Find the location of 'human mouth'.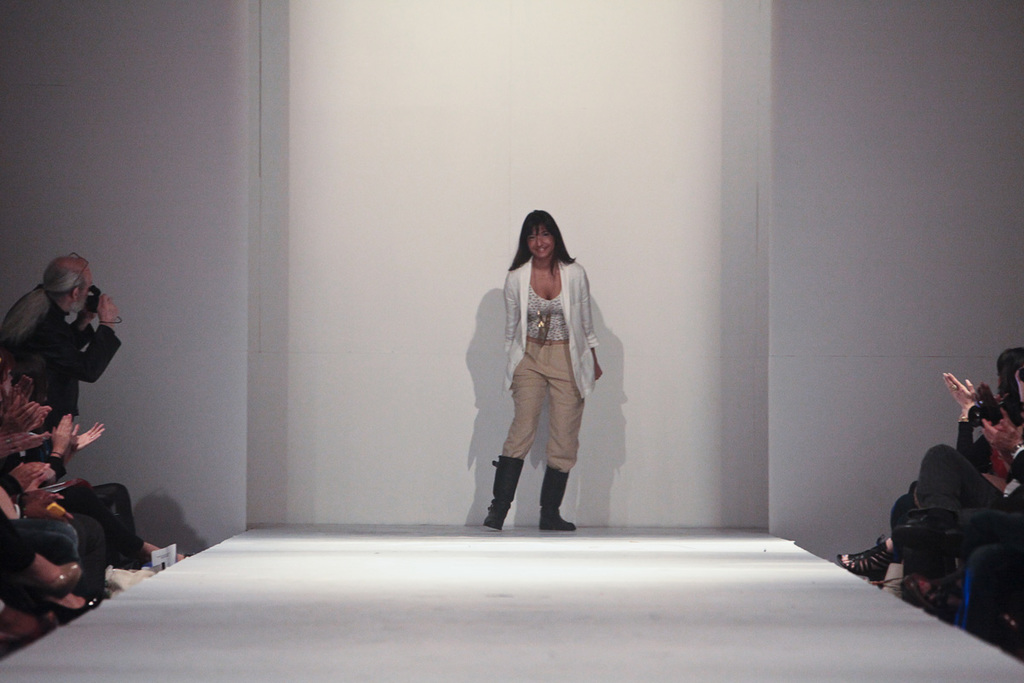
Location: locate(534, 248, 550, 255).
